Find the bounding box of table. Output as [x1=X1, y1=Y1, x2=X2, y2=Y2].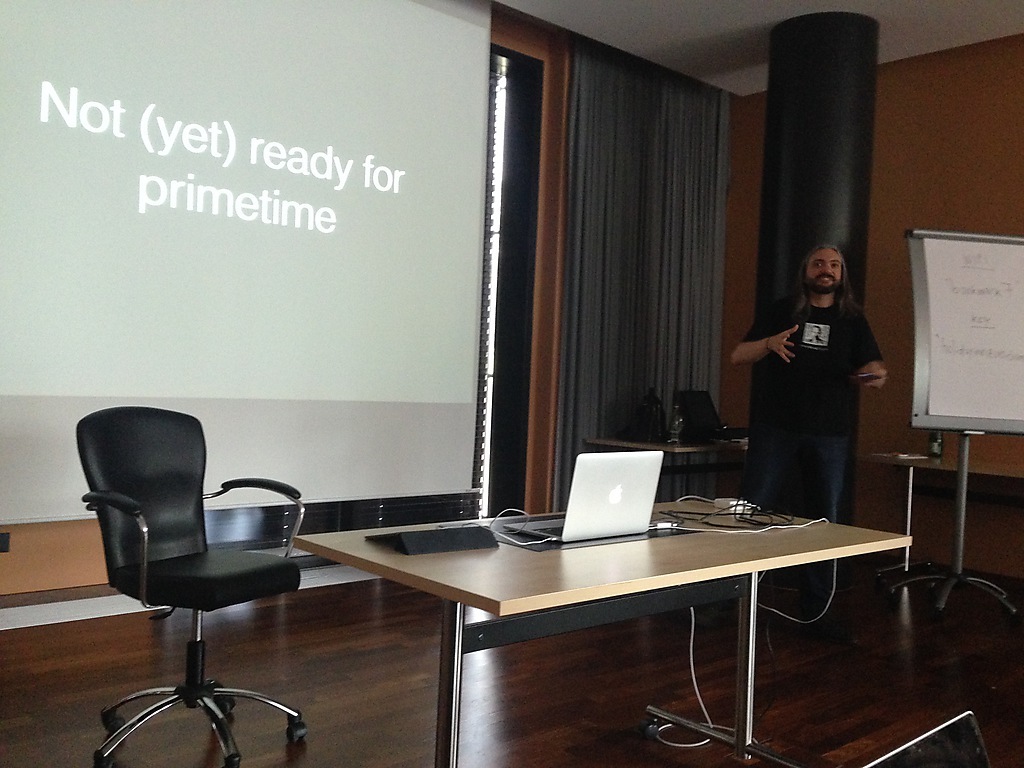
[x1=295, y1=496, x2=907, y2=764].
